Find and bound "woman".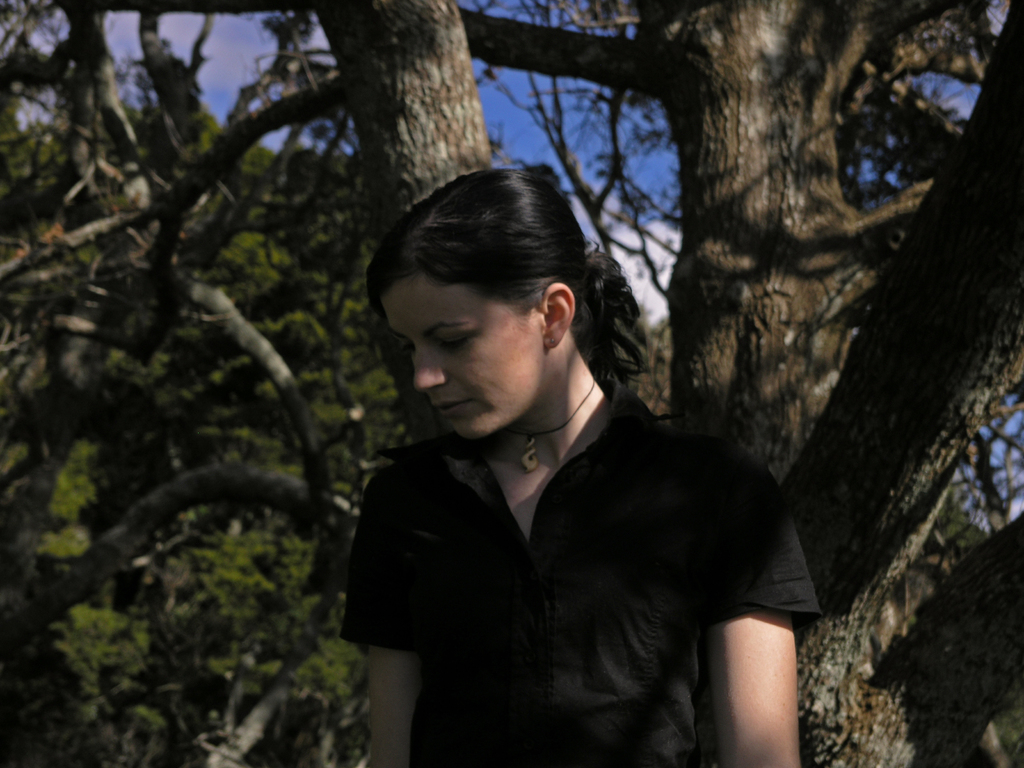
Bound: 344 162 816 767.
